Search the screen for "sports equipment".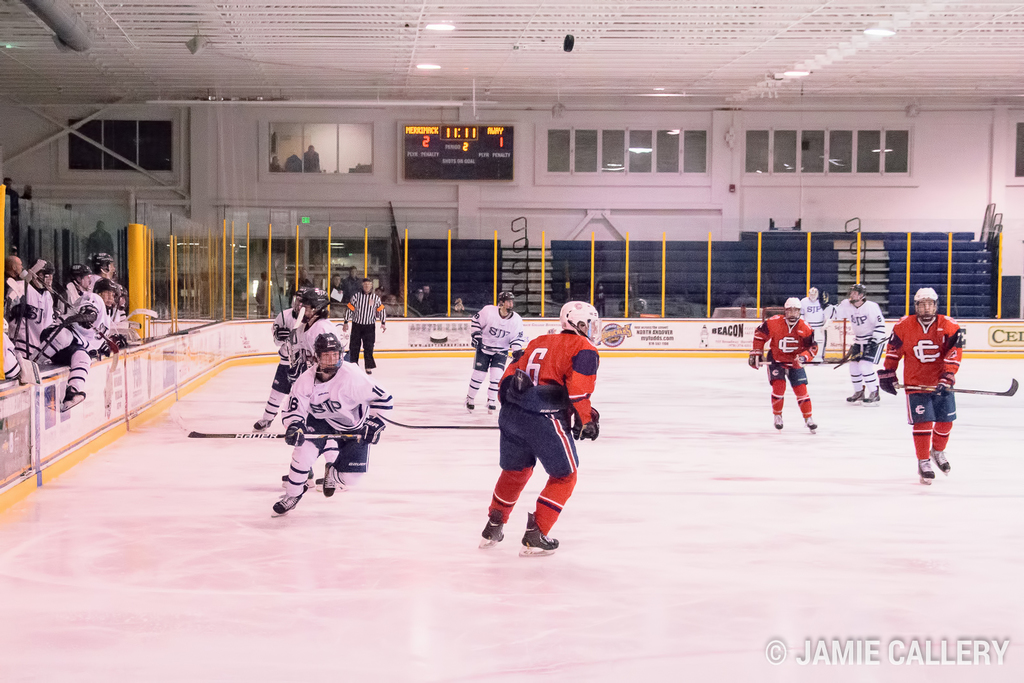
Found at {"x1": 499, "y1": 291, "x2": 515, "y2": 314}.
